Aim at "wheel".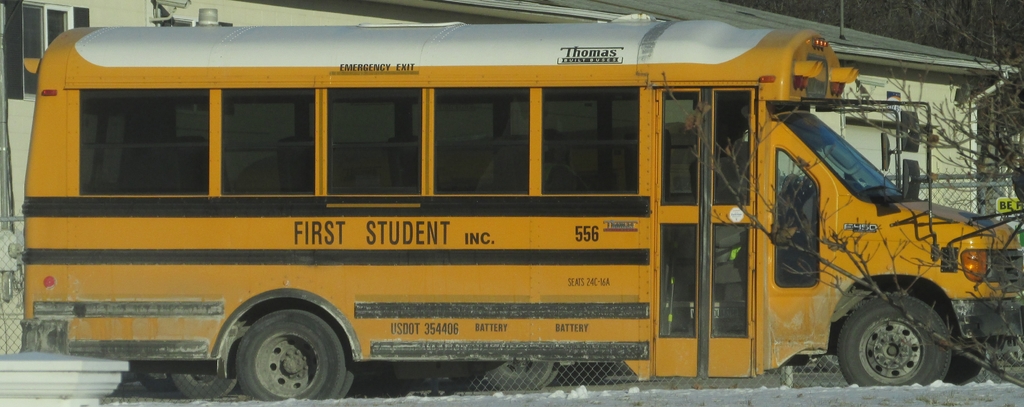
Aimed at [x1=833, y1=292, x2=948, y2=387].
